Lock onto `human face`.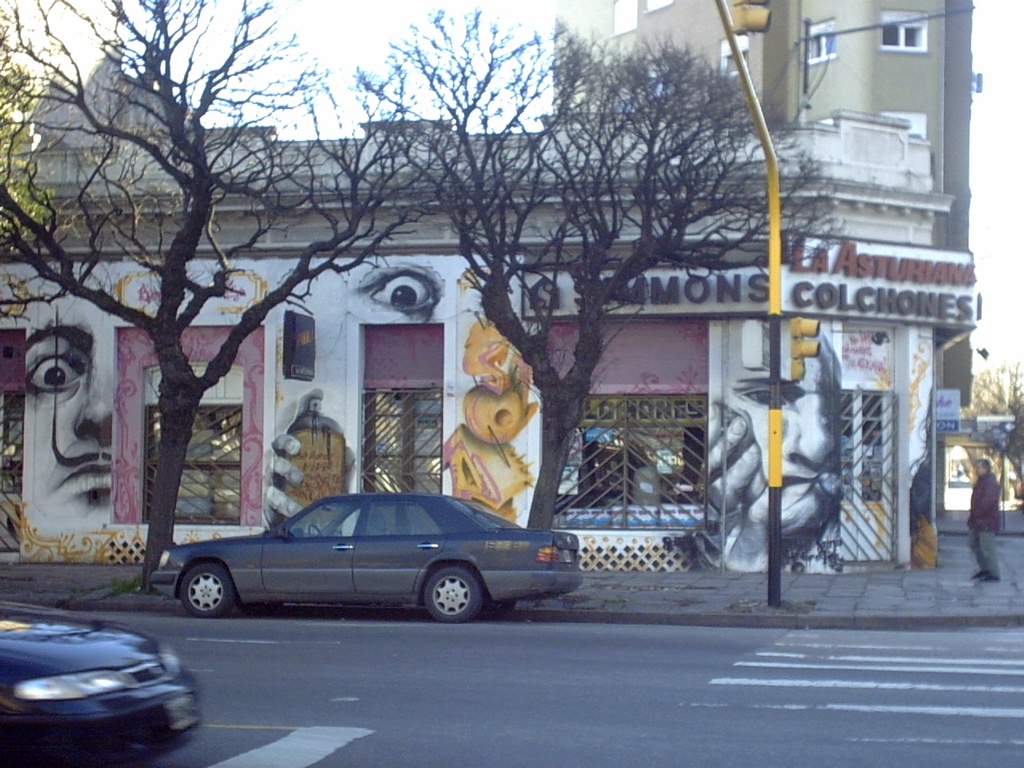
Locked: bbox(26, 306, 118, 514).
